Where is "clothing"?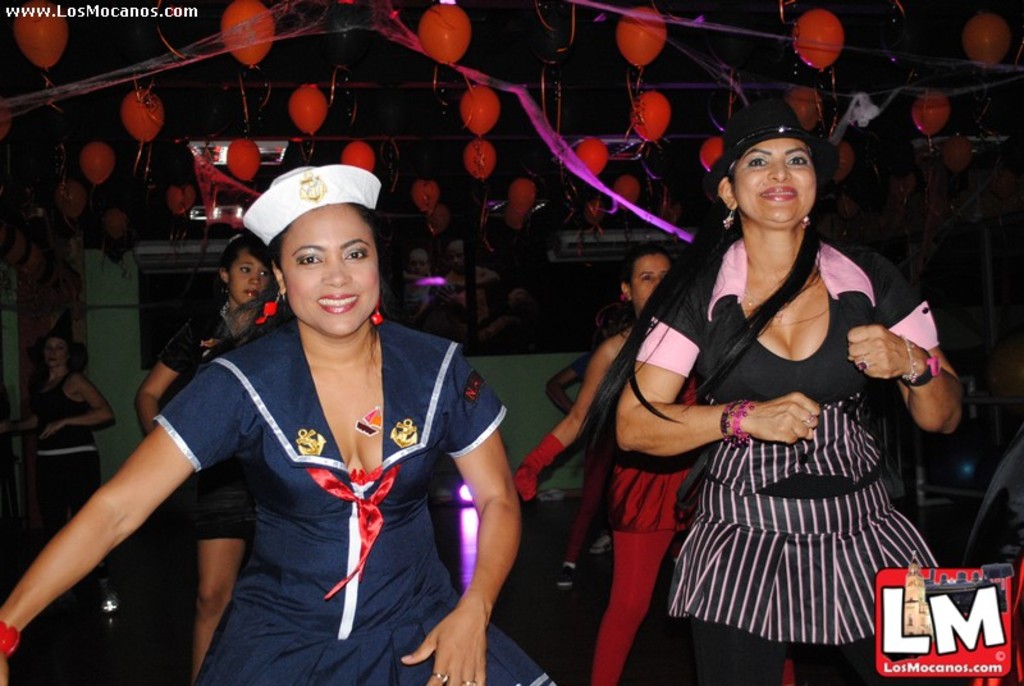
left=654, top=235, right=938, bottom=668.
